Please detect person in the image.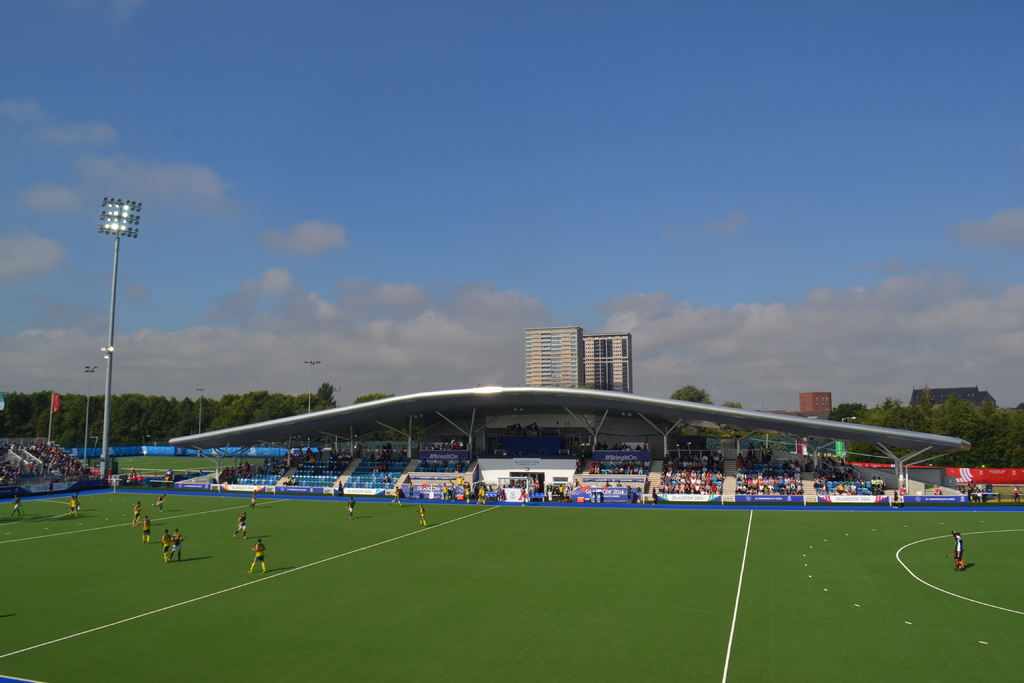
[left=390, top=484, right=410, bottom=502].
